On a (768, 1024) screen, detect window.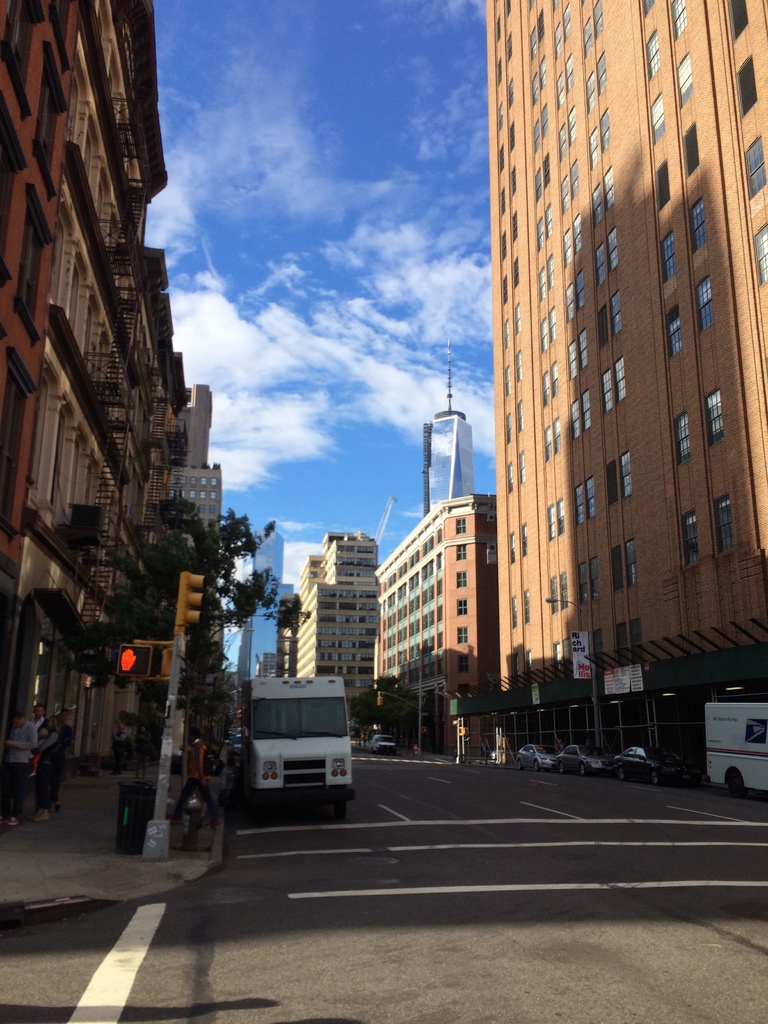
(x1=544, y1=424, x2=551, y2=462).
